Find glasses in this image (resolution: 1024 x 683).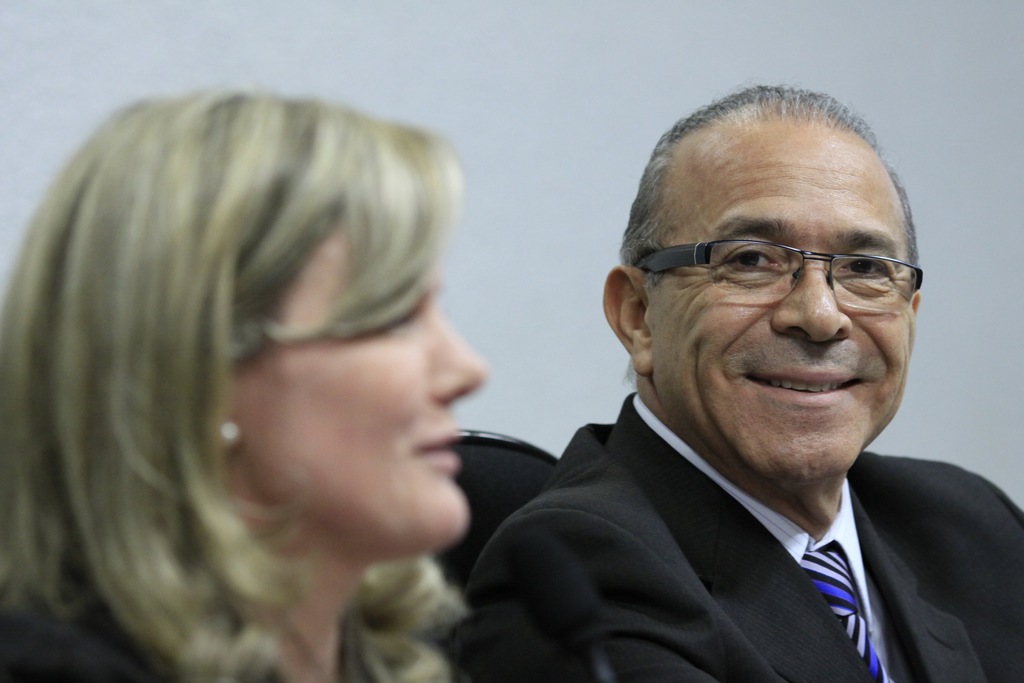
crop(643, 229, 925, 321).
